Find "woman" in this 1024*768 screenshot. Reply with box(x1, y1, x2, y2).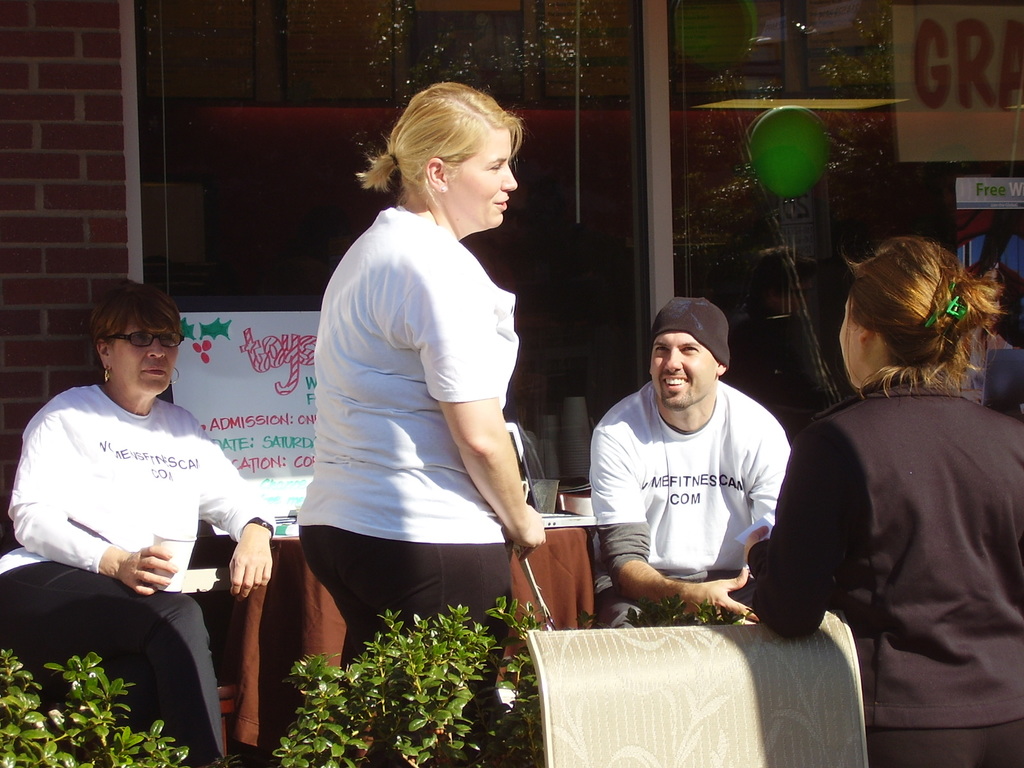
box(0, 274, 275, 767).
